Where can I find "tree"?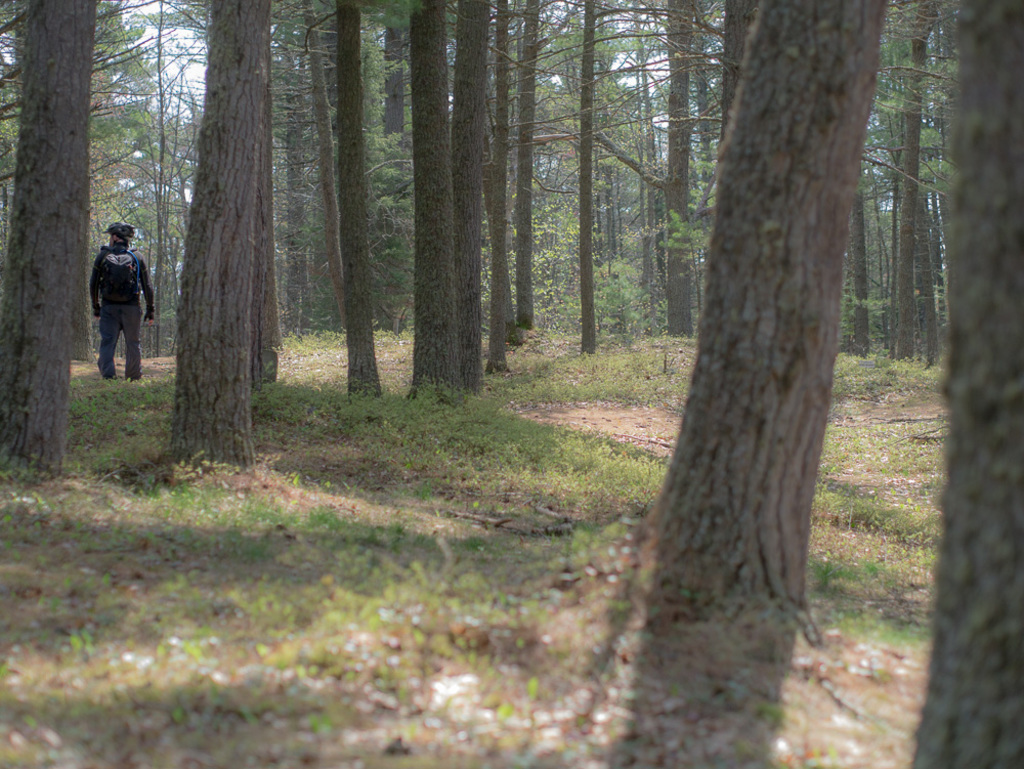
You can find it at x1=600 y1=0 x2=898 y2=615.
